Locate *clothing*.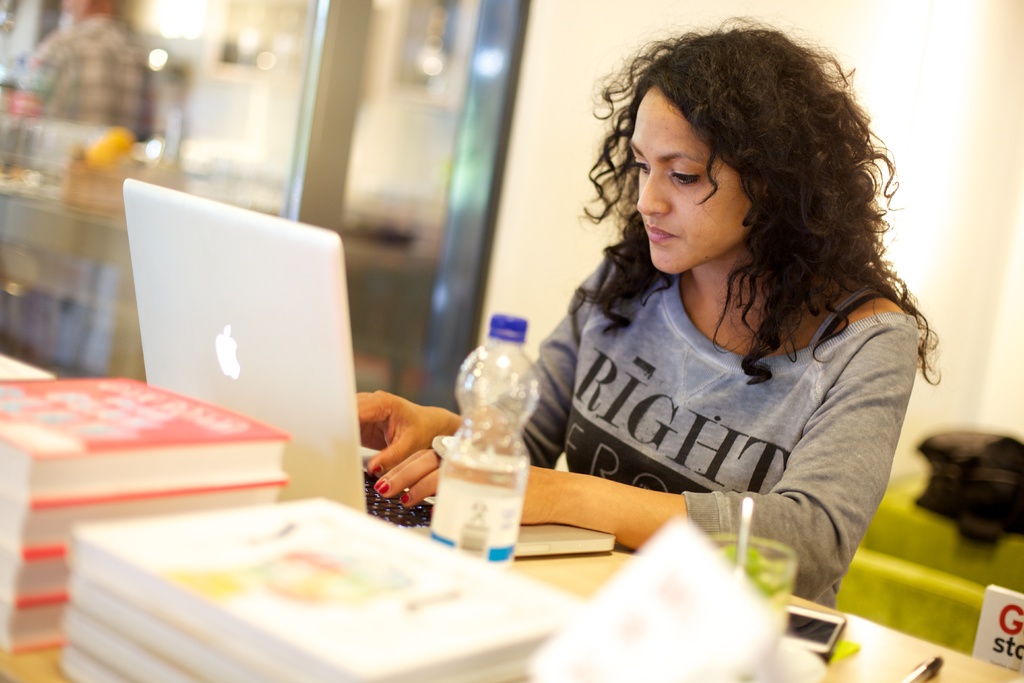
Bounding box: 492,256,921,609.
